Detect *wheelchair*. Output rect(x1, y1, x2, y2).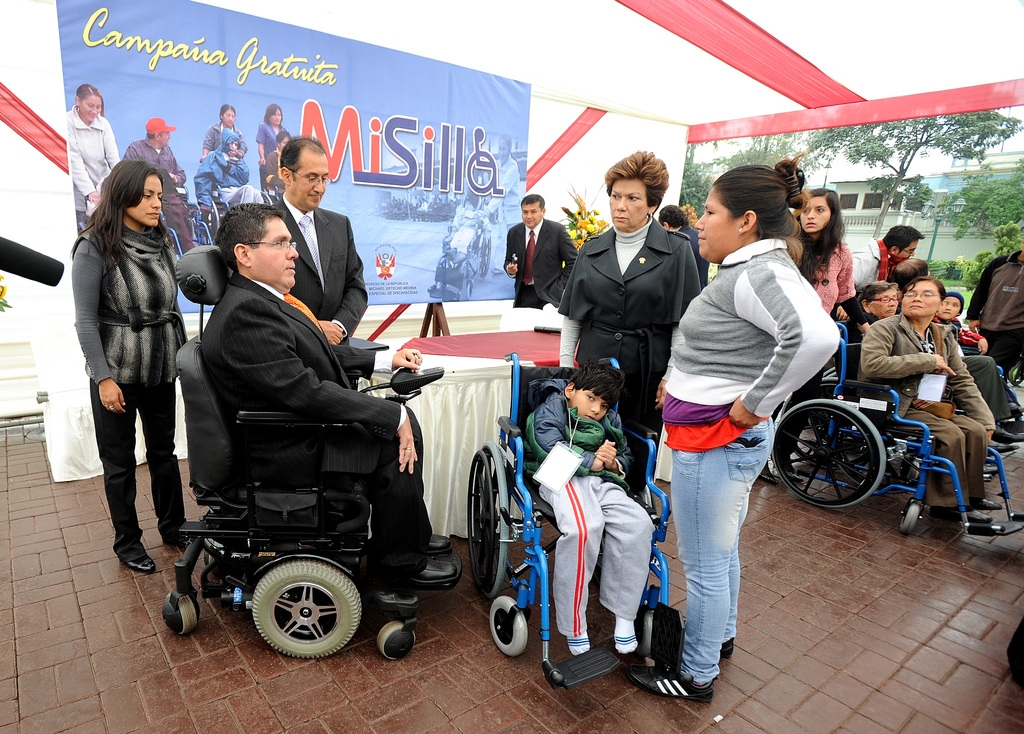
rect(161, 181, 204, 262).
